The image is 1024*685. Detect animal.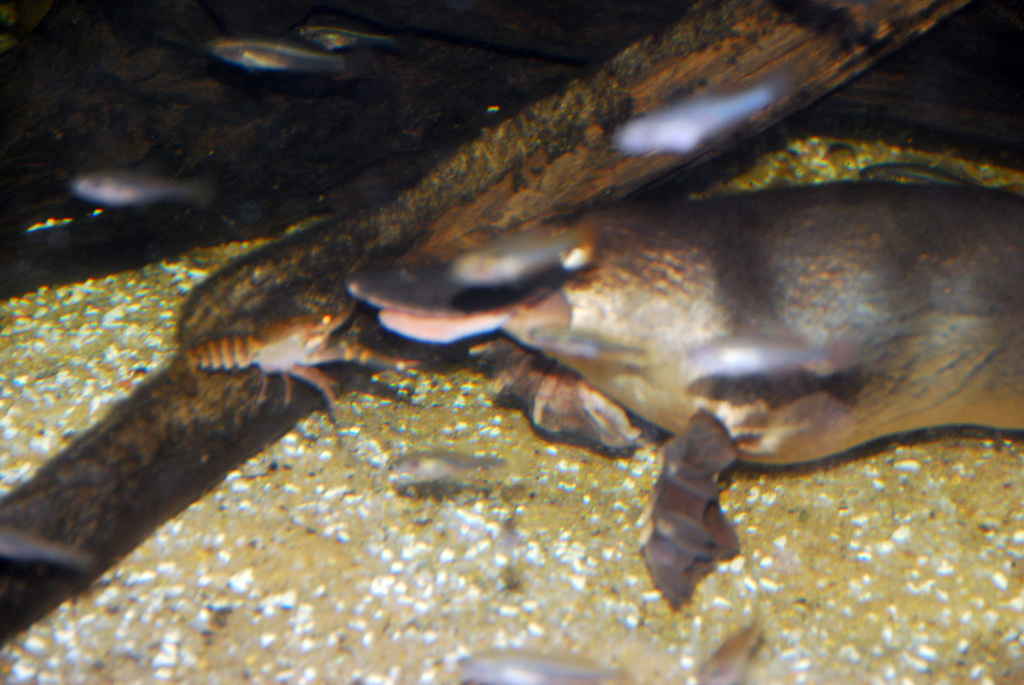
Detection: box=[381, 447, 509, 484].
